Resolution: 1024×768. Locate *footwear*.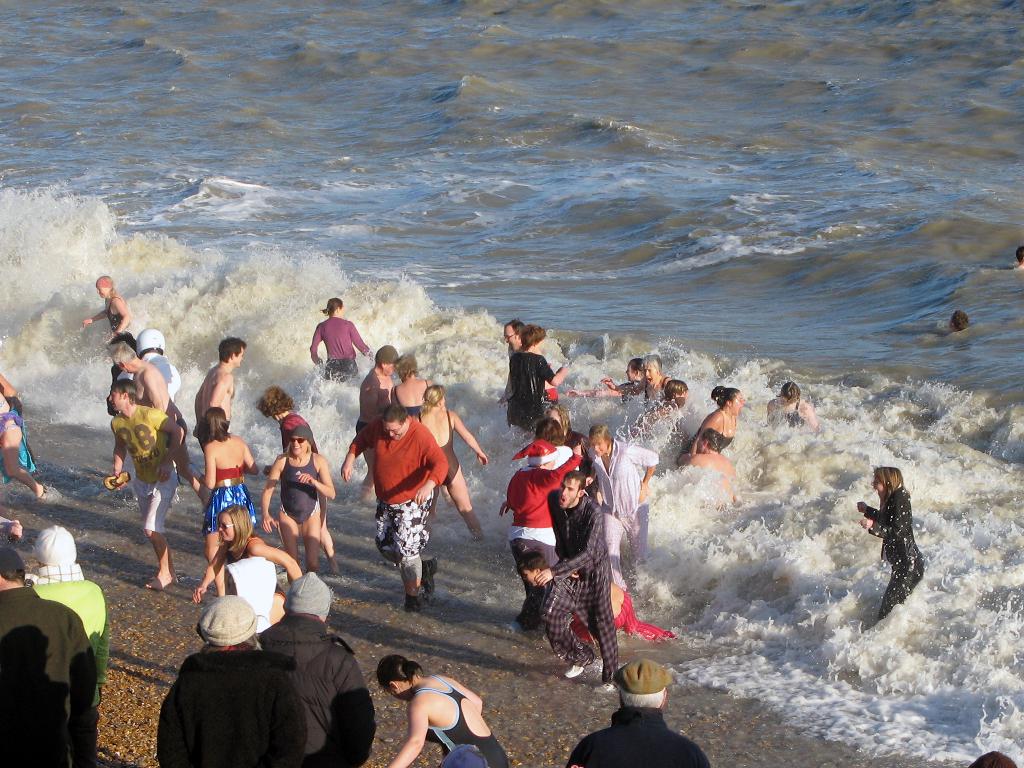
detection(101, 474, 128, 490).
